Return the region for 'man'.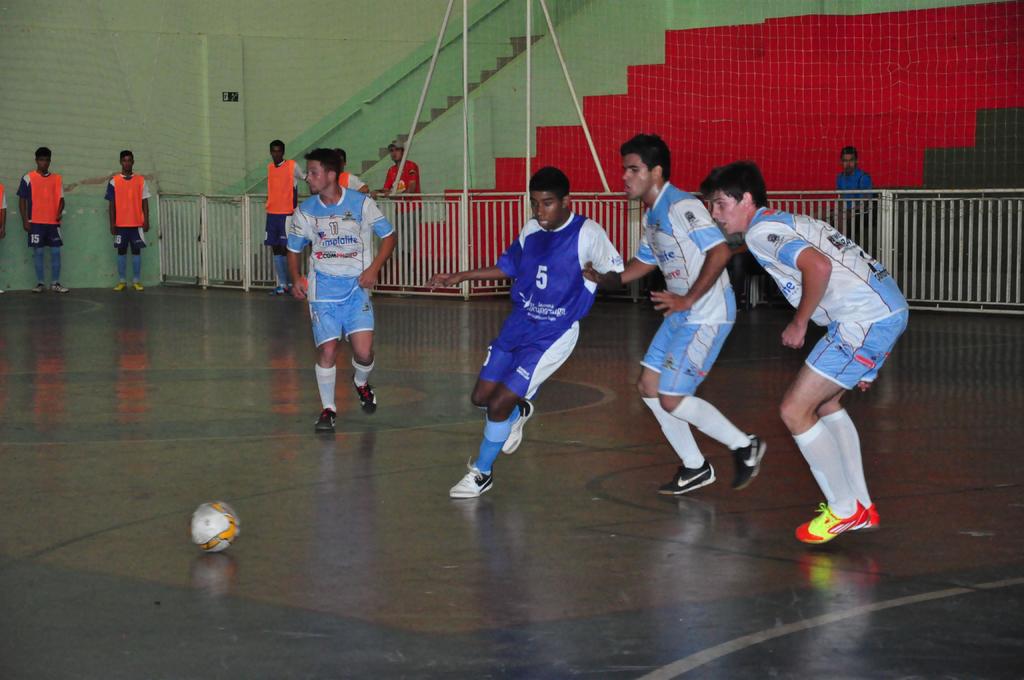
[836, 141, 873, 196].
